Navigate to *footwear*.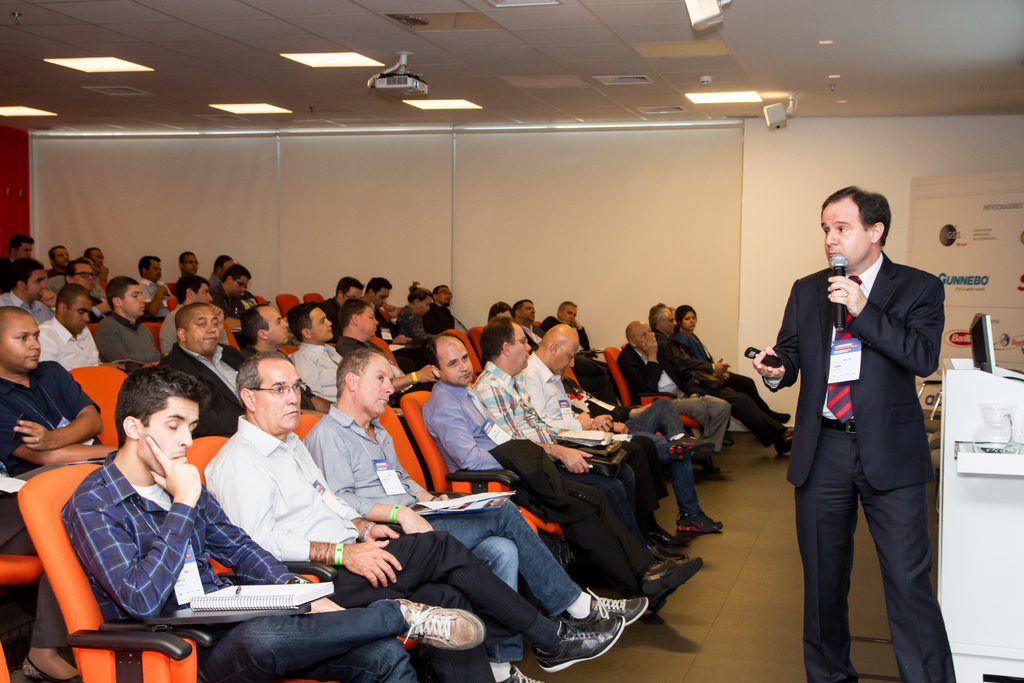
Navigation target: region(638, 544, 677, 569).
